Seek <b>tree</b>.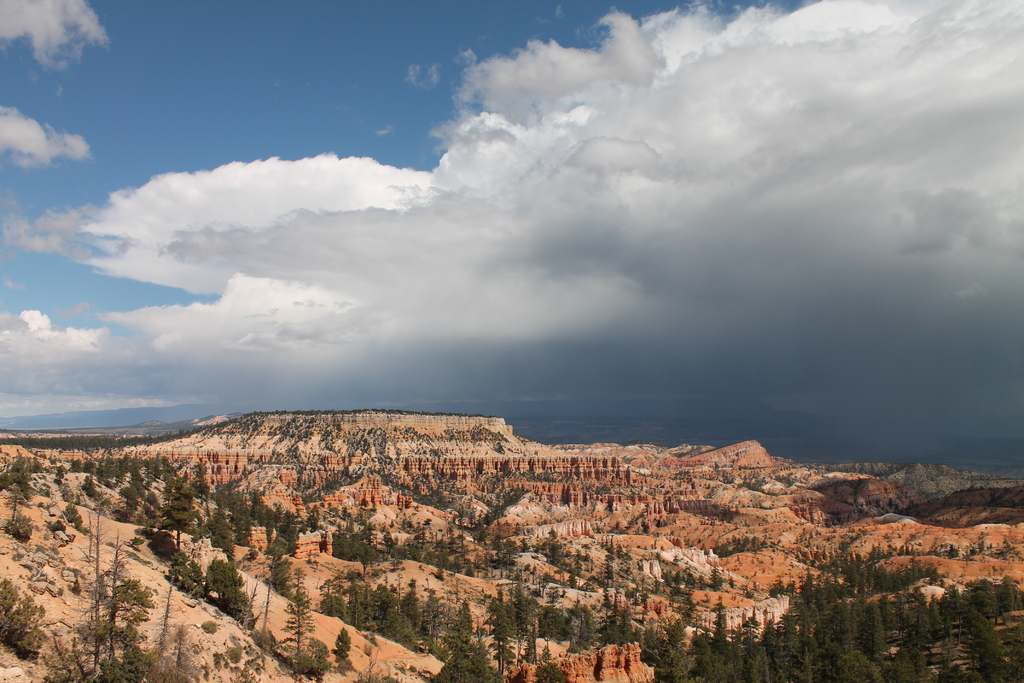
1004 578 1023 612.
